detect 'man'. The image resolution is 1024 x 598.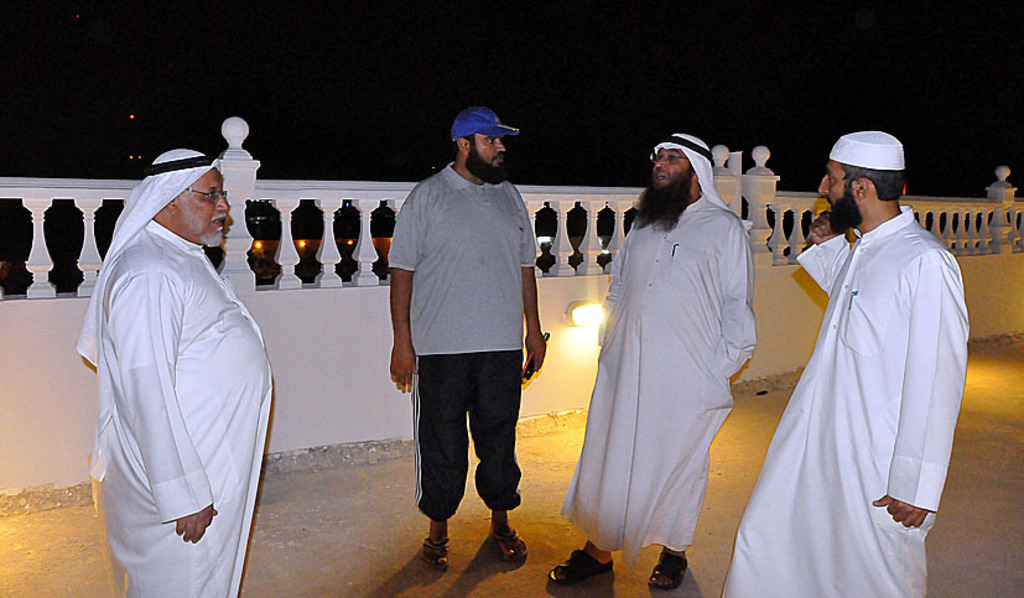
(379, 111, 546, 571).
